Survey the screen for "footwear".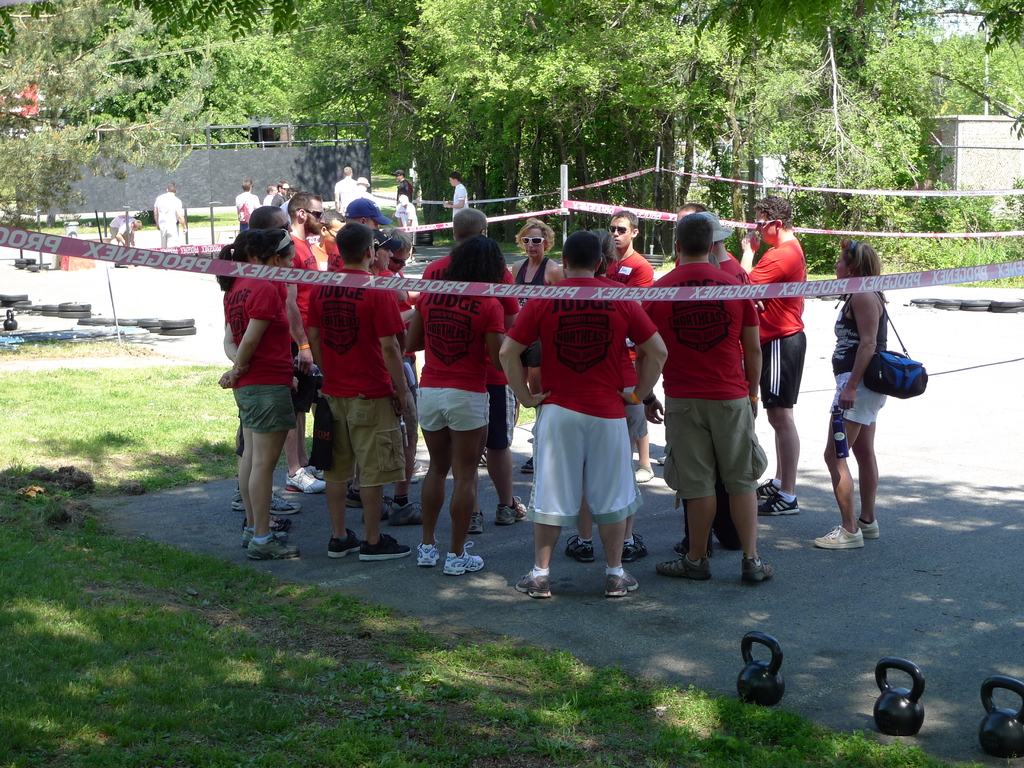
Survey found: {"x1": 340, "y1": 482, "x2": 358, "y2": 506}.
